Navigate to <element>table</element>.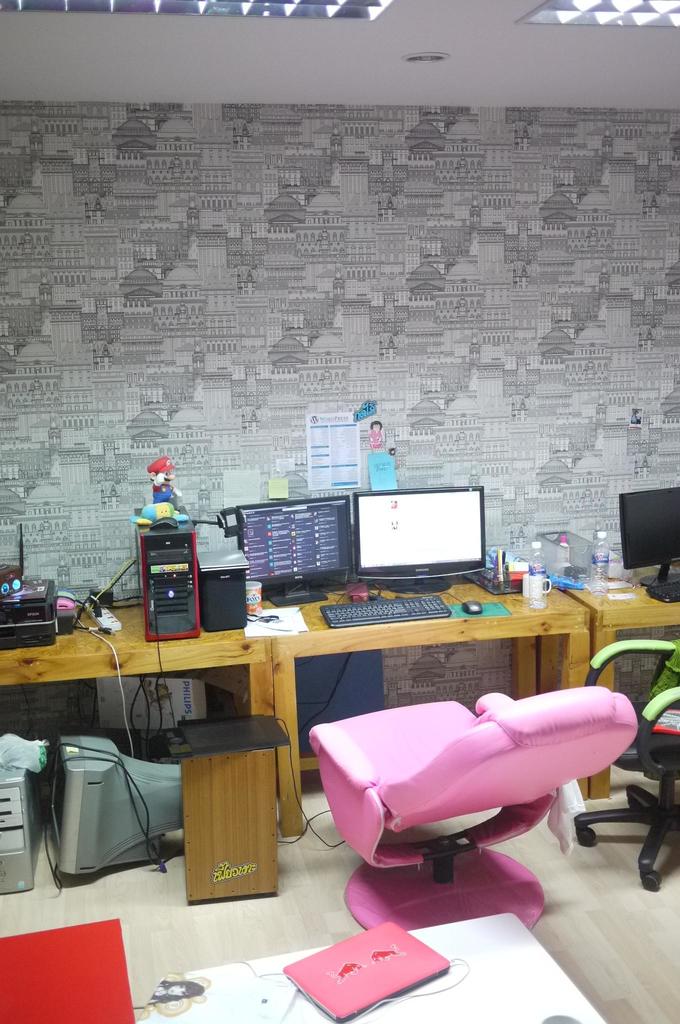
Navigation target: (52, 576, 609, 996).
